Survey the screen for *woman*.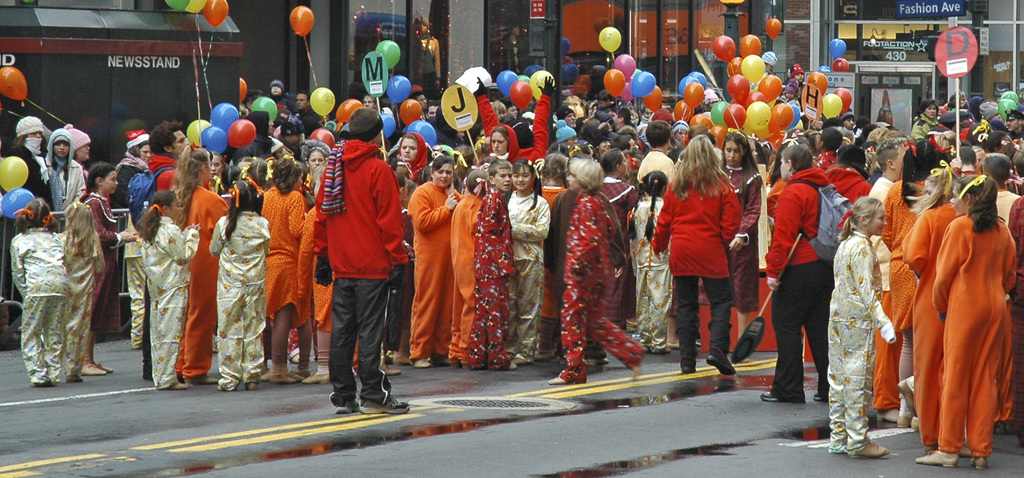
Survey found: (left=396, top=130, right=430, bottom=188).
